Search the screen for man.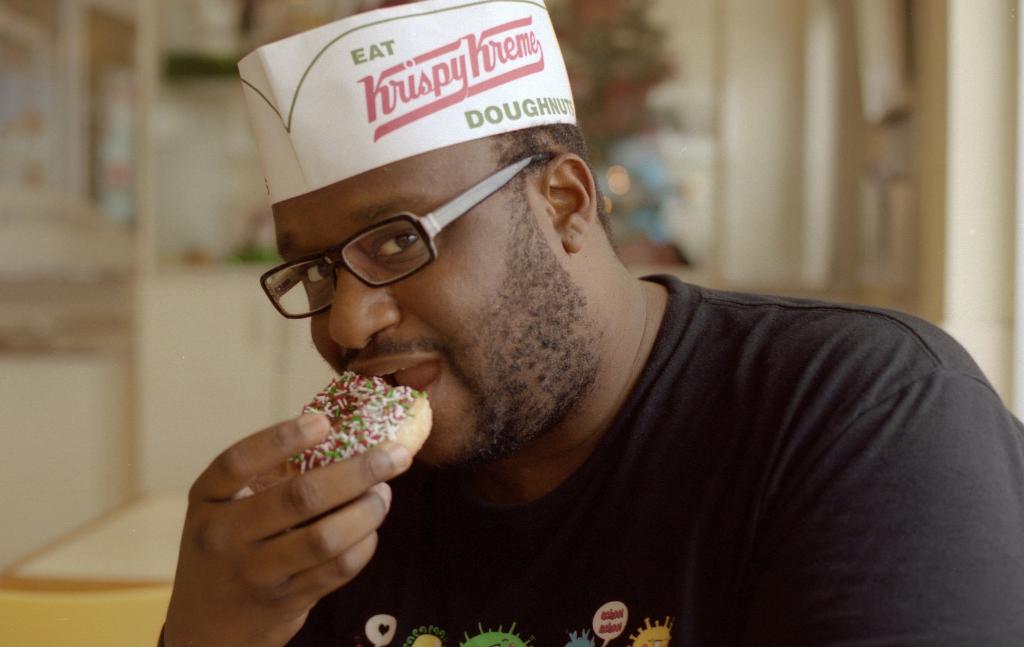
Found at [x1=142, y1=33, x2=1018, y2=638].
